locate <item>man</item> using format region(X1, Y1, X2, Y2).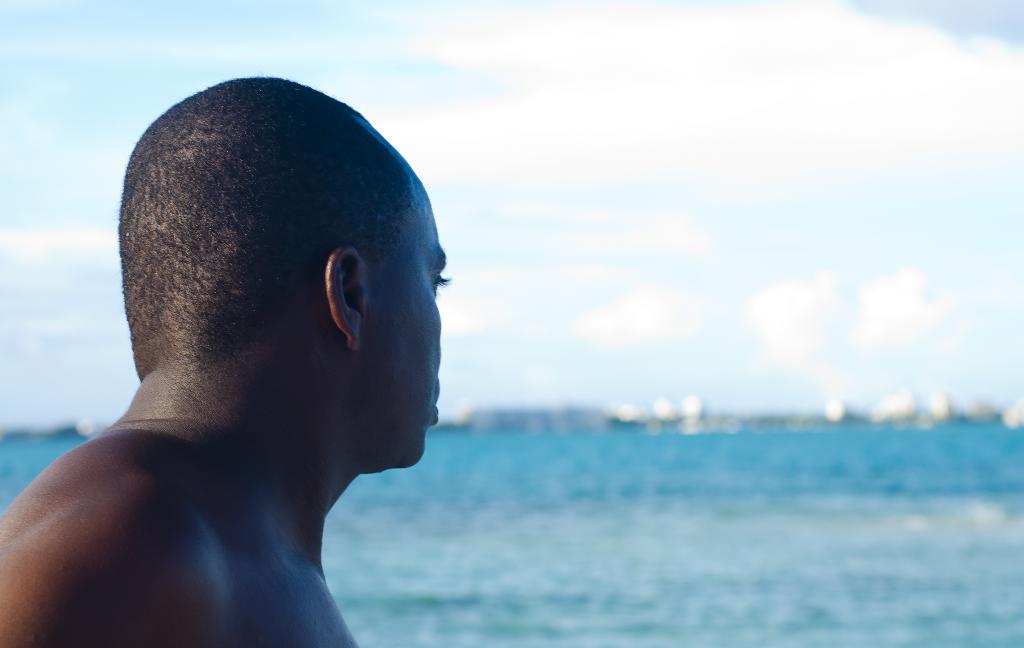
region(0, 56, 500, 647).
